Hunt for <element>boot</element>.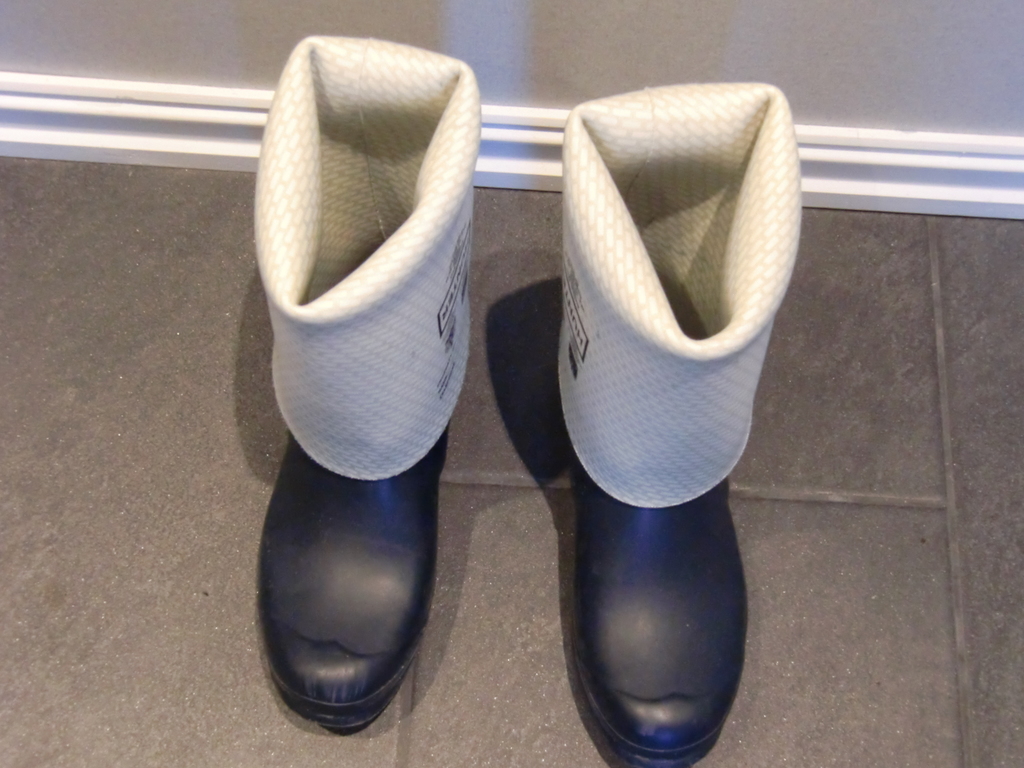
Hunted down at 276, 45, 483, 722.
